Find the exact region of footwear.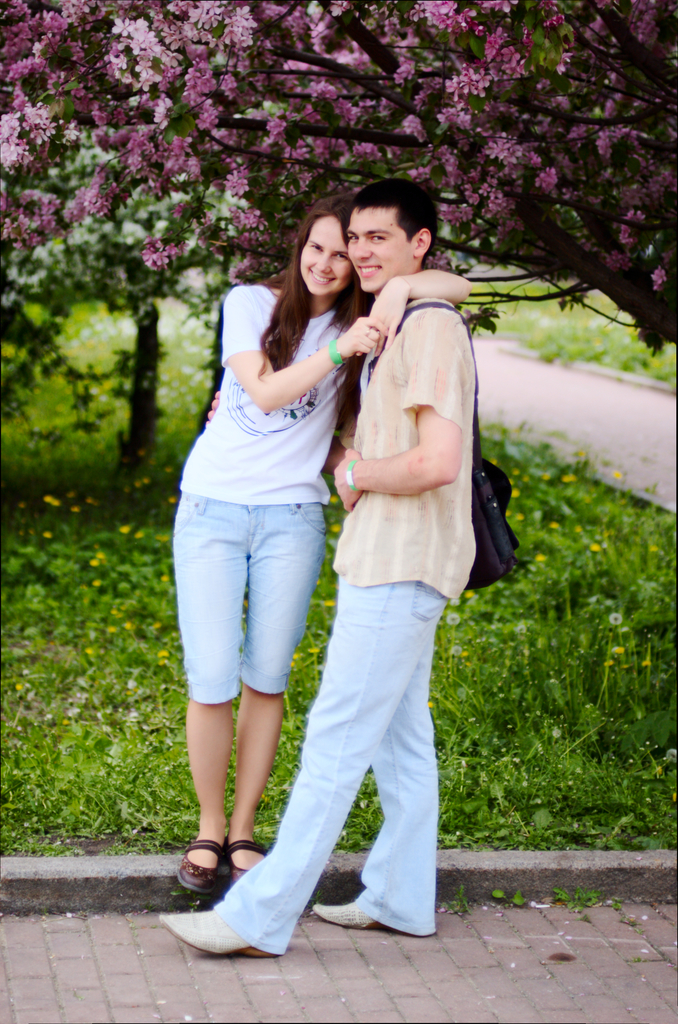
Exact region: locate(154, 910, 273, 959).
